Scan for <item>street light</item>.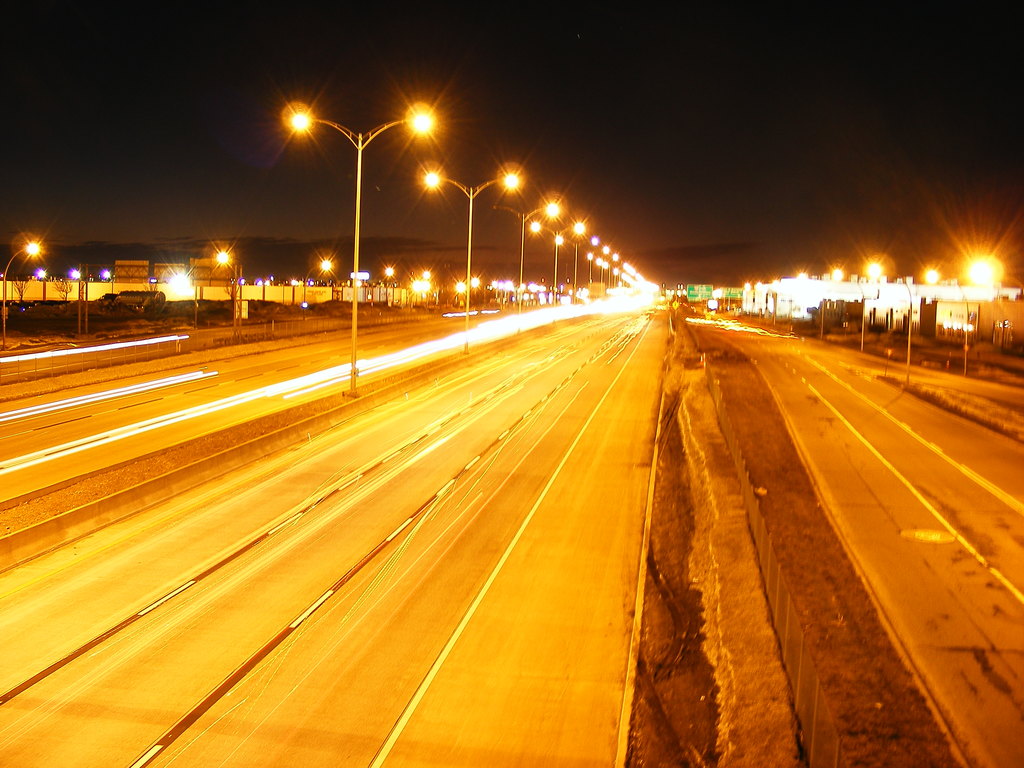
Scan result: (x1=1, y1=234, x2=43, y2=348).
